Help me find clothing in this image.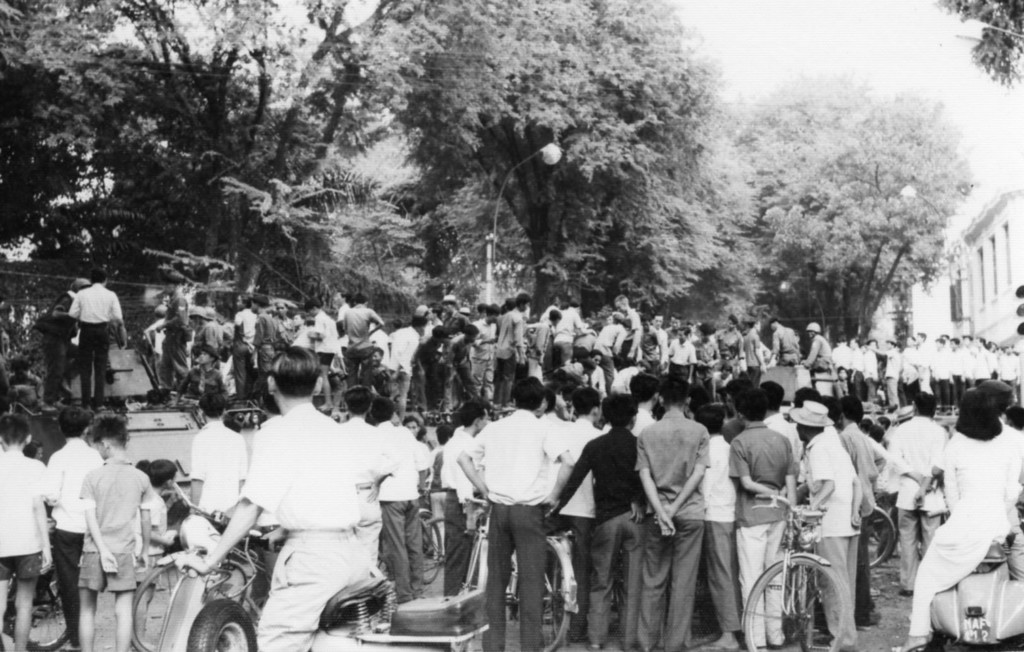
Found it: <bbox>838, 342, 853, 385</bbox>.
